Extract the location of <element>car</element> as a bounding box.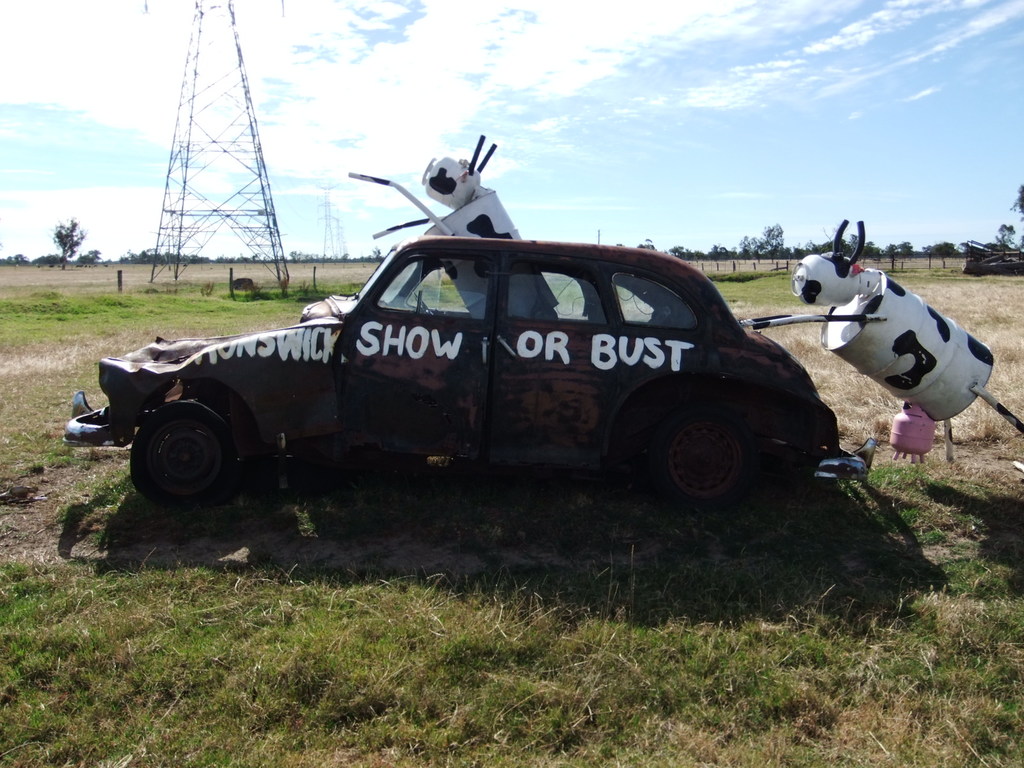
<bbox>67, 234, 877, 525</bbox>.
